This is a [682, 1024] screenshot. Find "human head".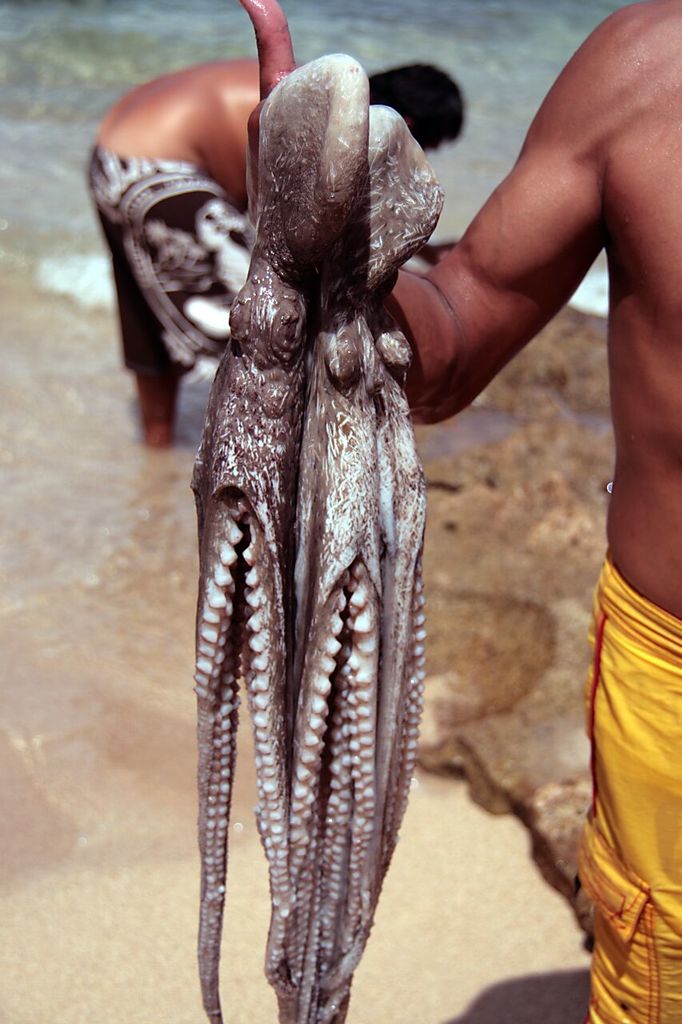
Bounding box: (366,59,469,153).
